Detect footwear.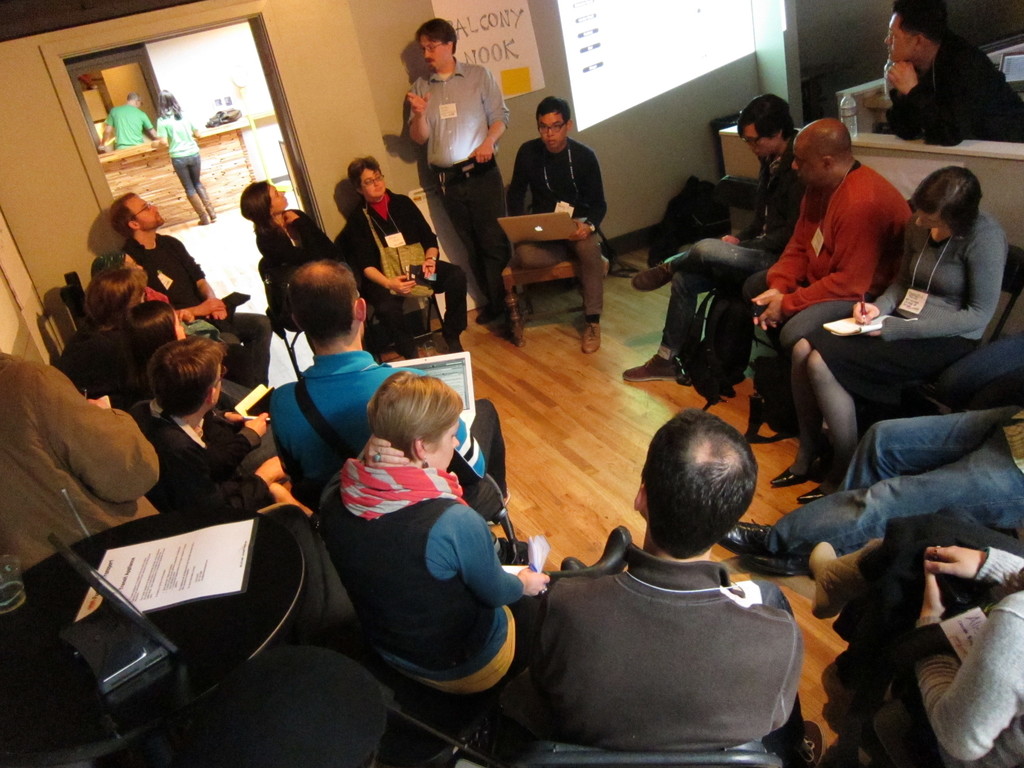
Detected at [left=718, top=517, right=774, bottom=556].
